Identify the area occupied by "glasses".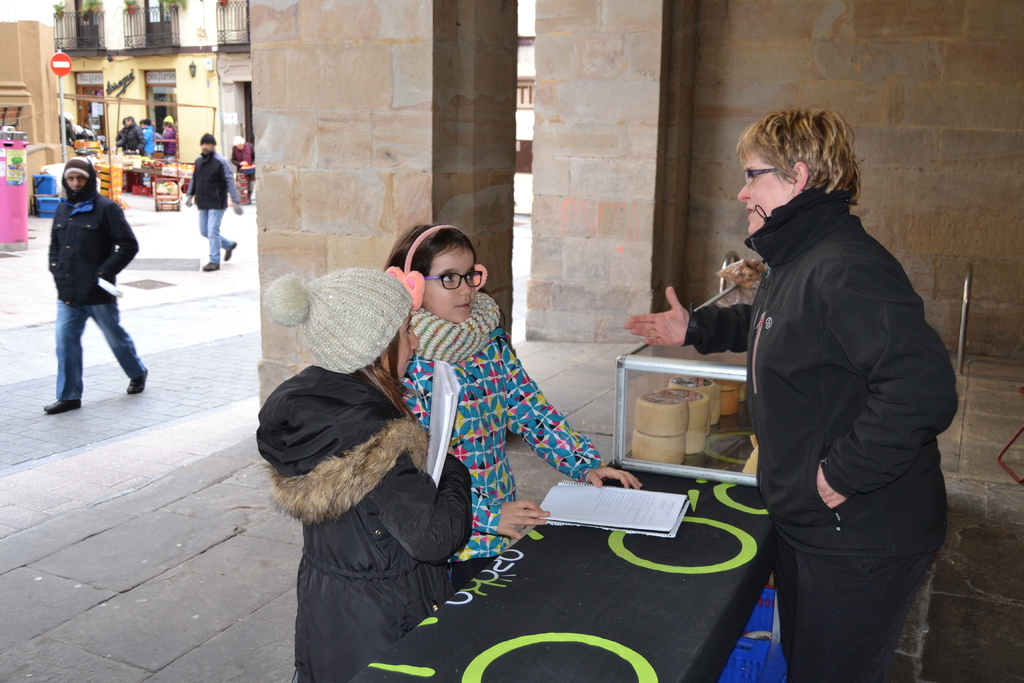
Area: x1=740 y1=165 x2=776 y2=189.
